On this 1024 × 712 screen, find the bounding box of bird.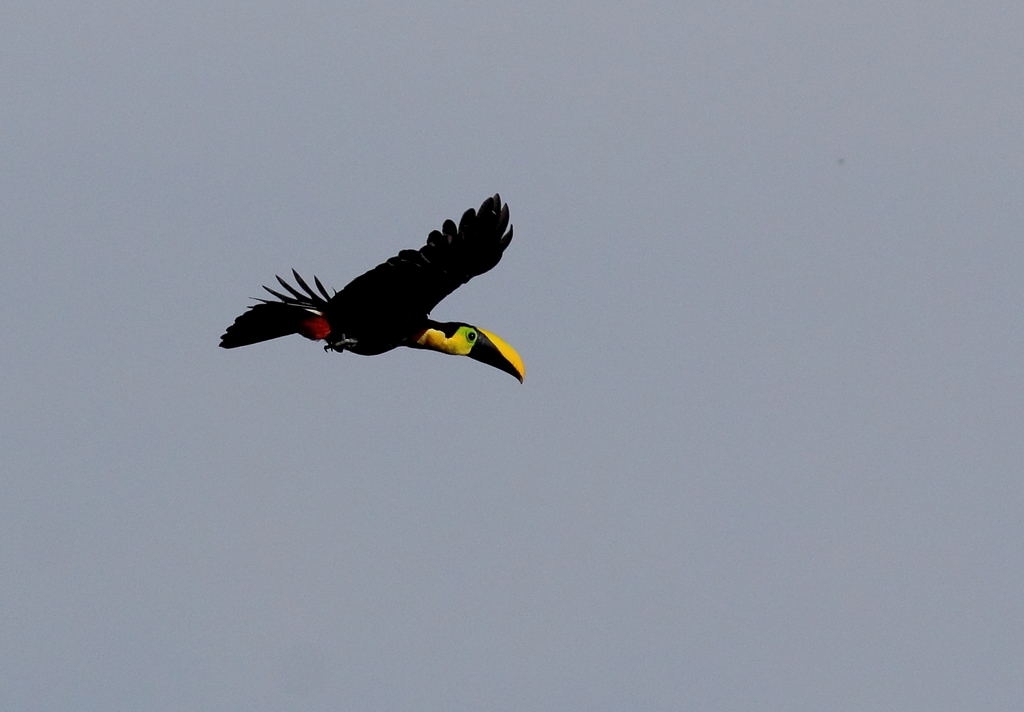
Bounding box: rect(219, 206, 514, 377).
